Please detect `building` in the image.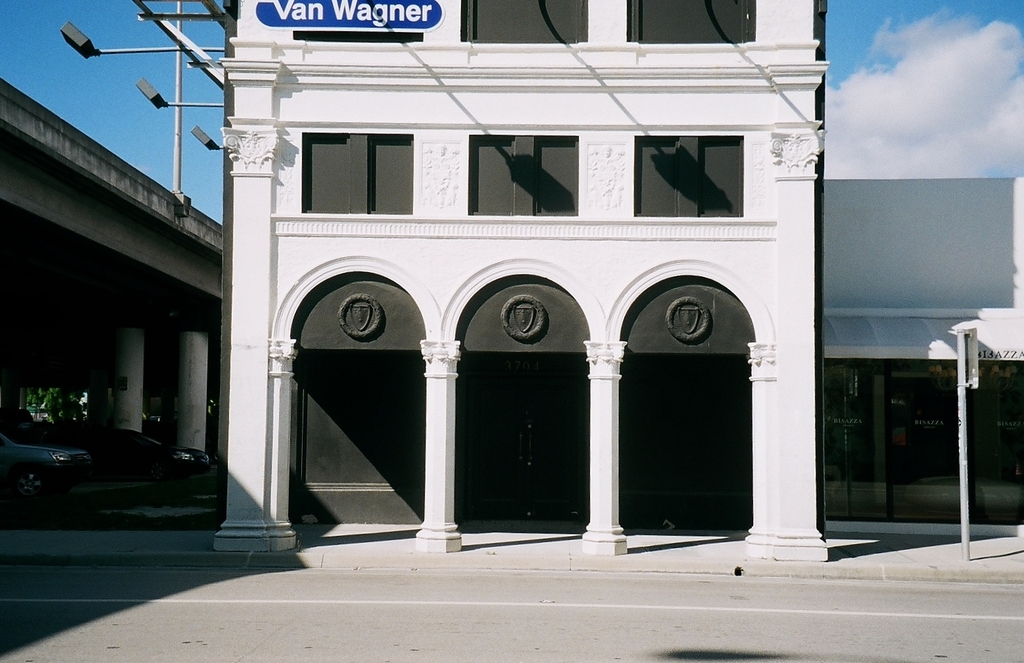
(x1=0, y1=78, x2=227, y2=523).
